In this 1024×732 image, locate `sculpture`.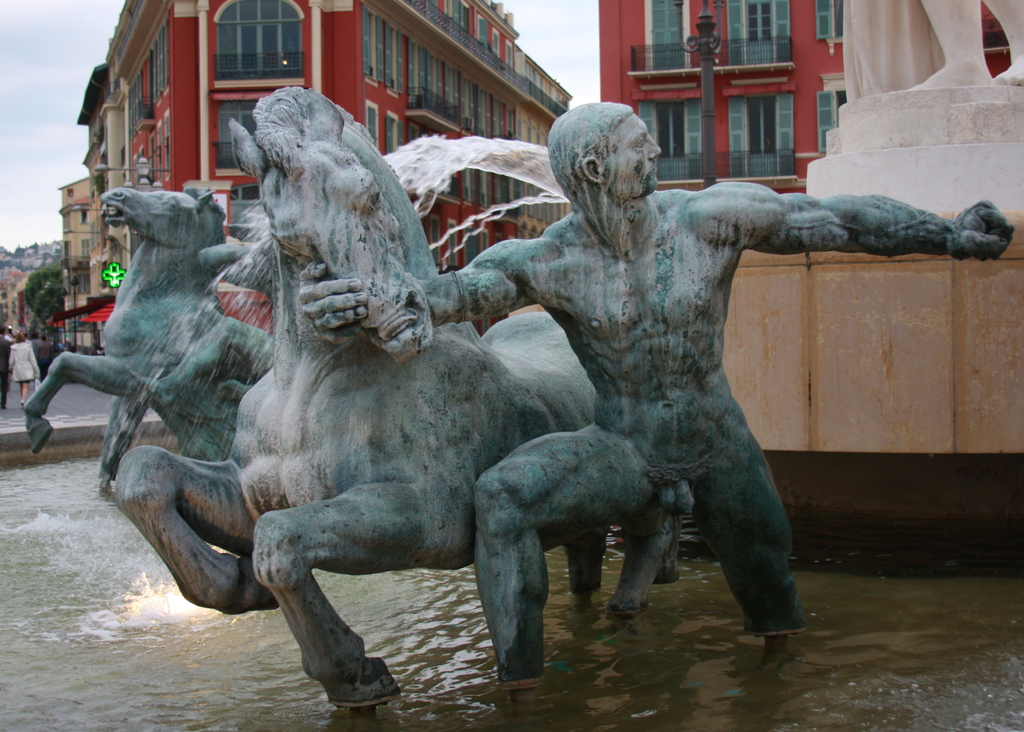
Bounding box: (110,83,631,712).
